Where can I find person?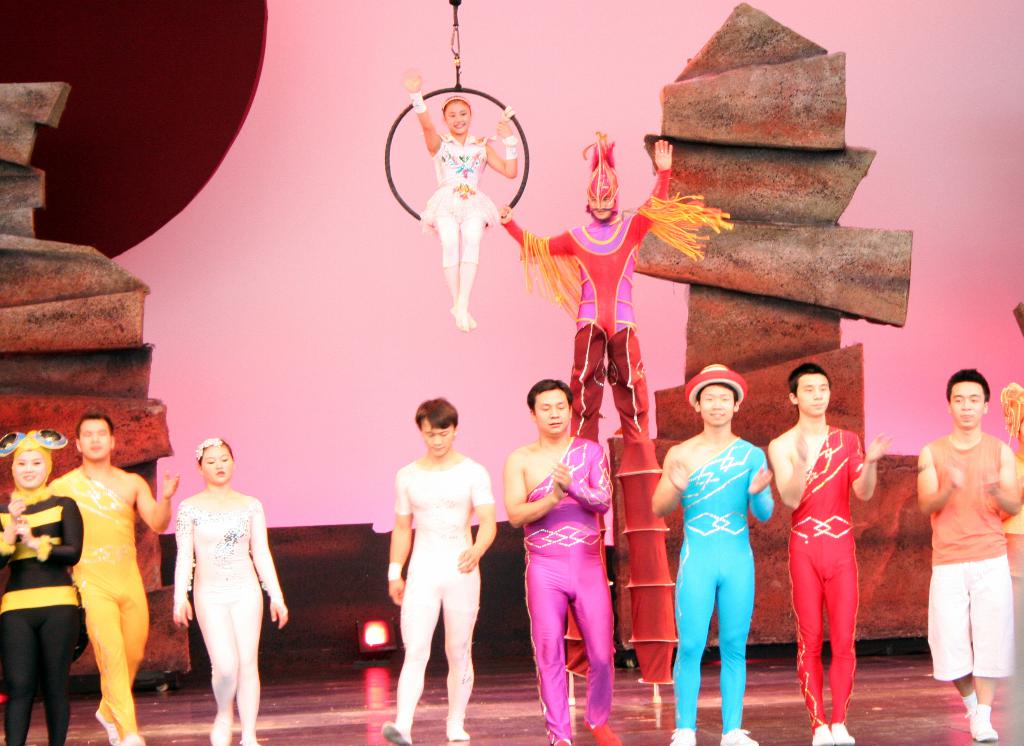
You can find it at {"x1": 492, "y1": 126, "x2": 735, "y2": 445}.
